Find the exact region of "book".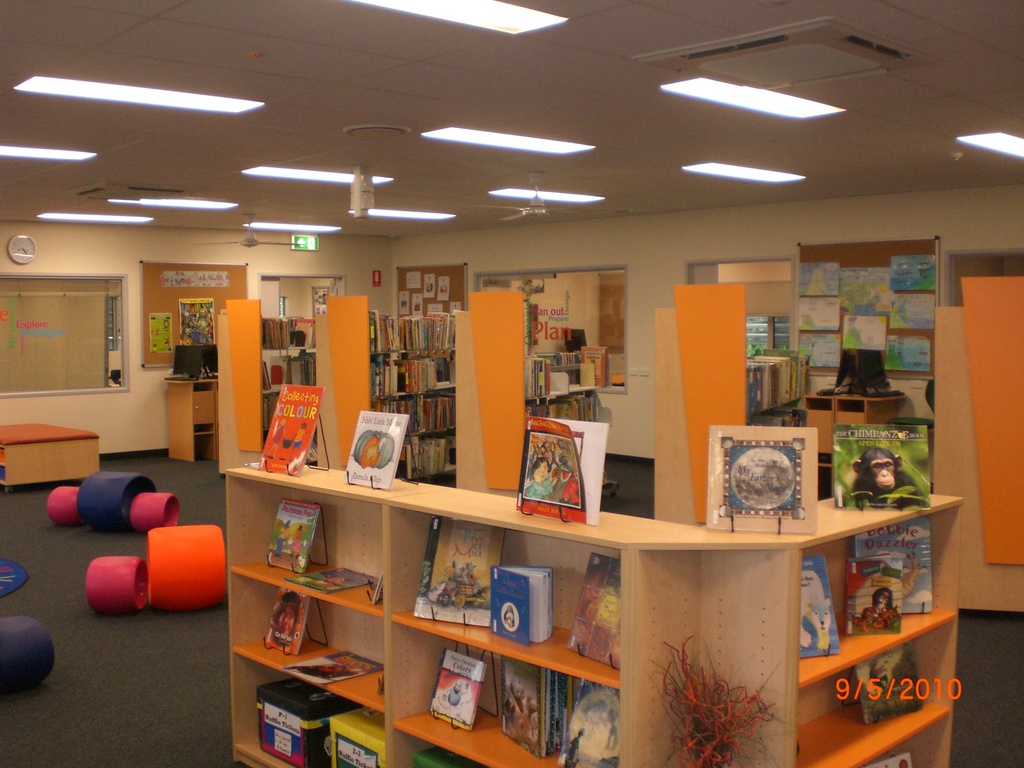
Exact region: box=[415, 519, 506, 633].
